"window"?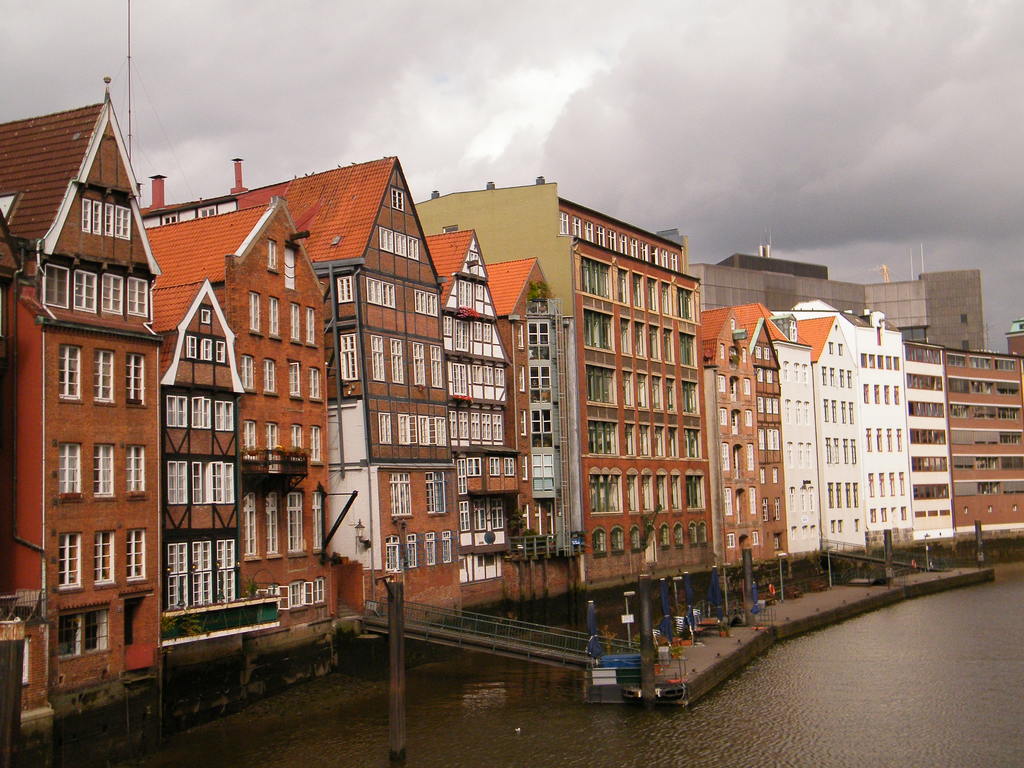
<box>452,318,479,349</box>
